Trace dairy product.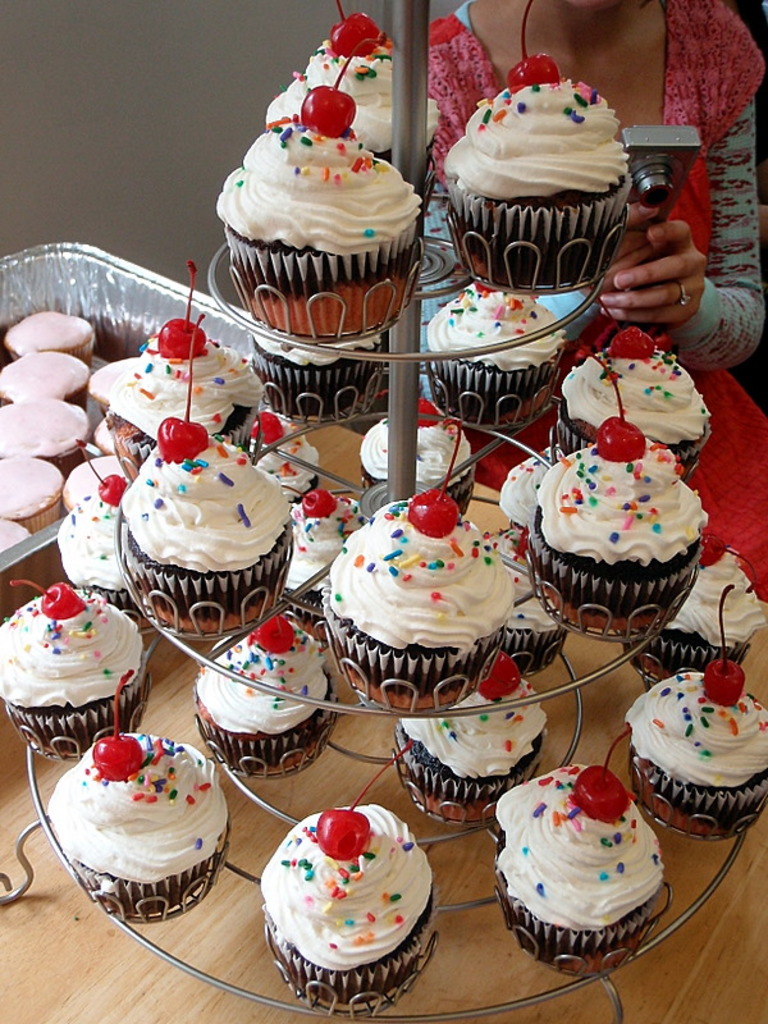
Traced to l=128, t=428, r=279, b=582.
